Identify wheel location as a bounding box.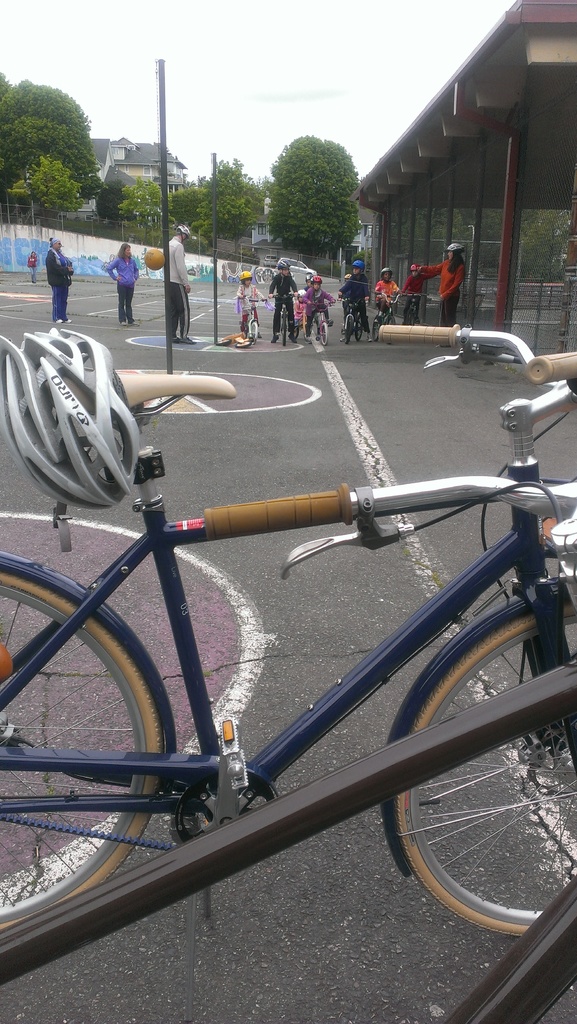
404,305,416,328.
